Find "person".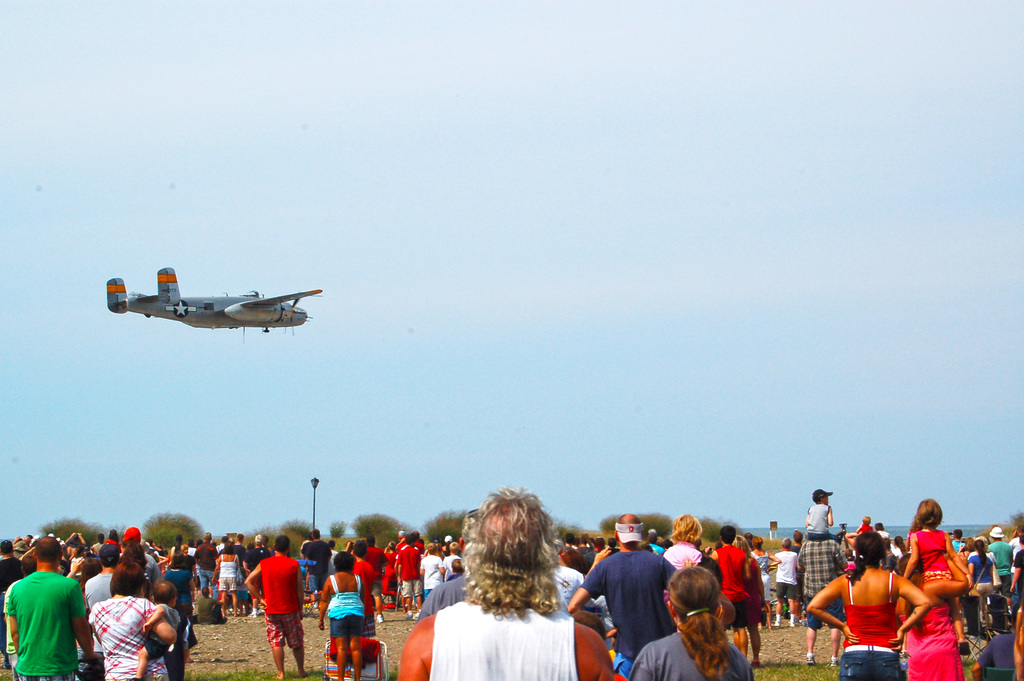
x1=799 y1=541 x2=846 y2=666.
